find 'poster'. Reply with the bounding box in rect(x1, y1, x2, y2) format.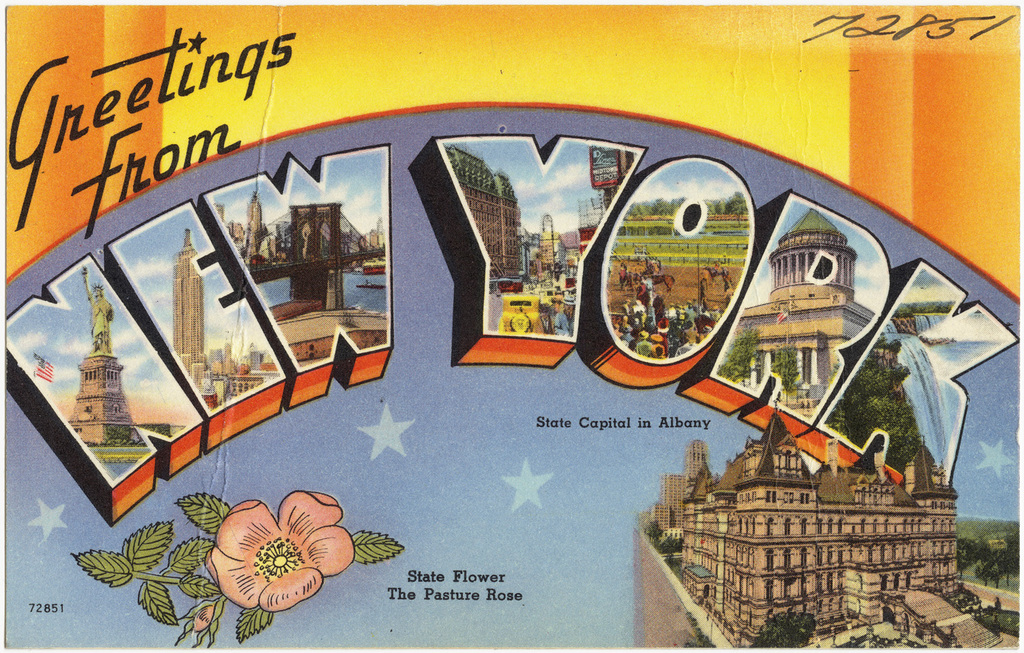
rect(0, 3, 1019, 652).
